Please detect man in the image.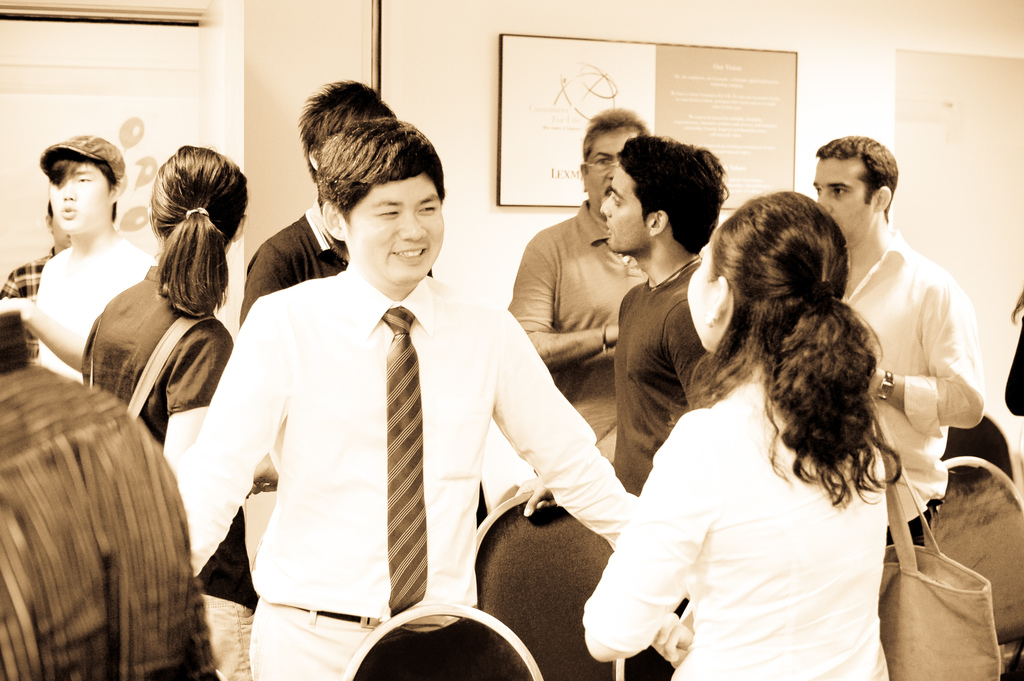
crop(0, 310, 227, 680).
